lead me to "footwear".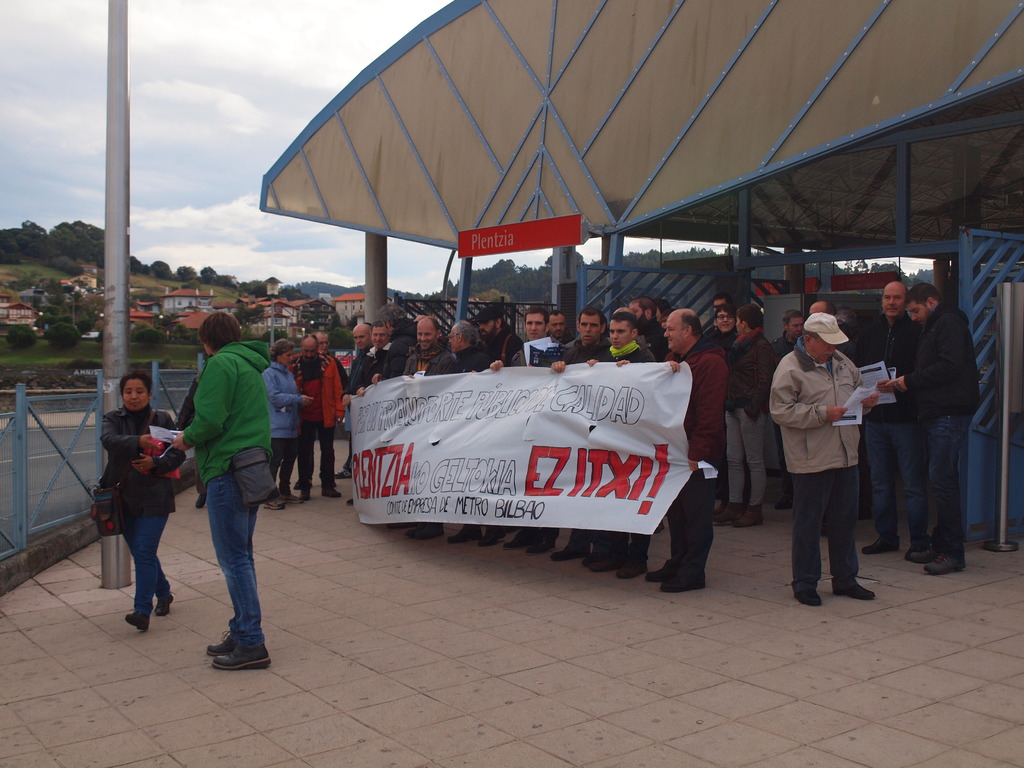
Lead to region(321, 477, 341, 500).
